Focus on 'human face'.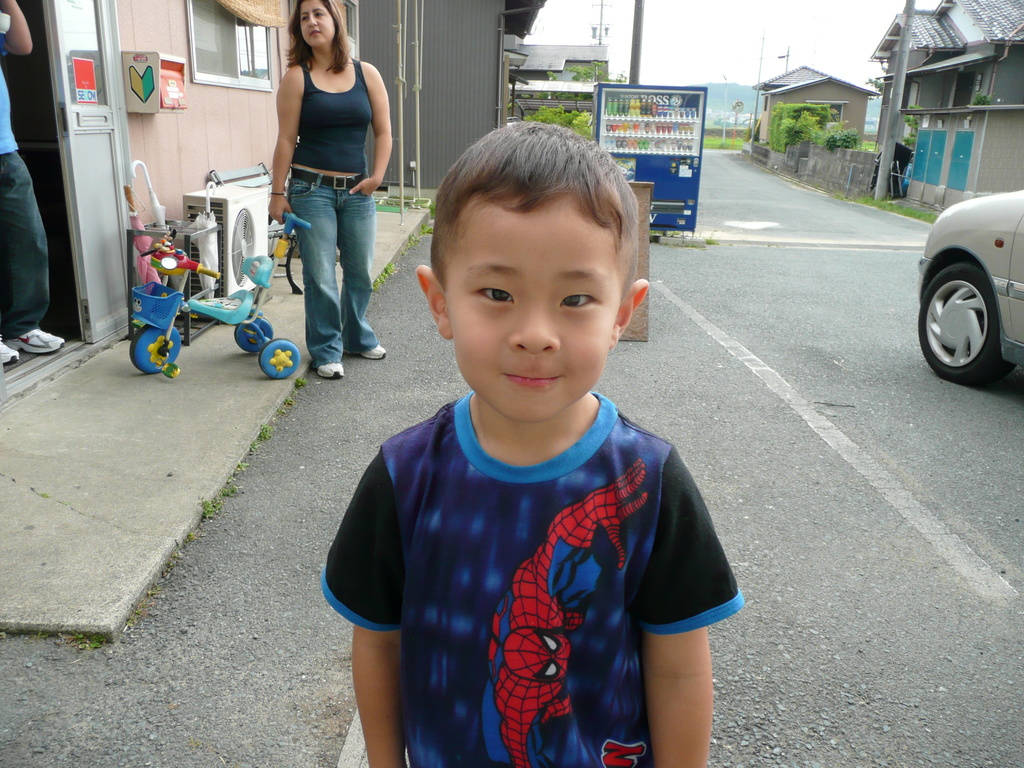
Focused at [298,1,340,47].
